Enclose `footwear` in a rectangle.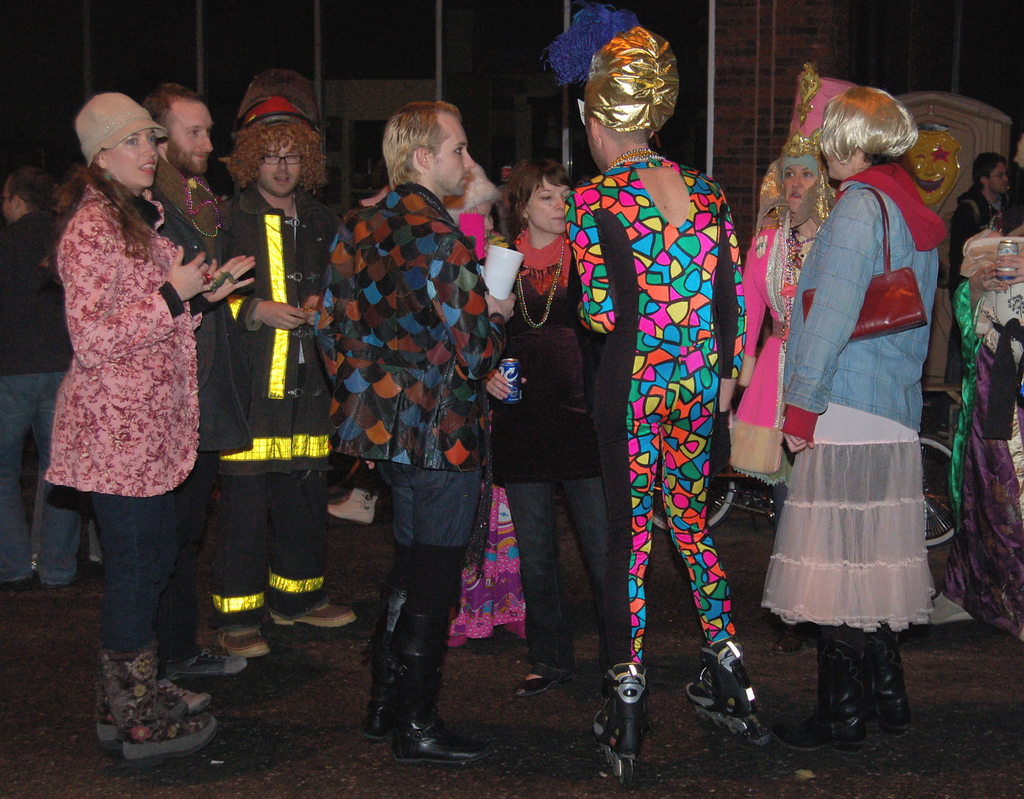
l=522, t=671, r=553, b=698.
